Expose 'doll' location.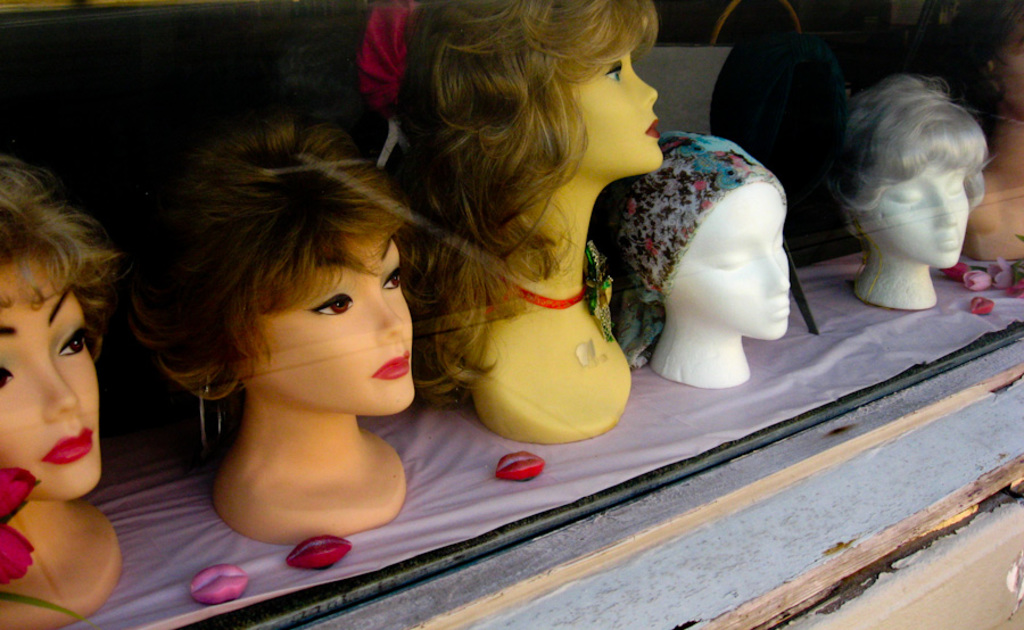
Exposed at region(841, 66, 990, 304).
